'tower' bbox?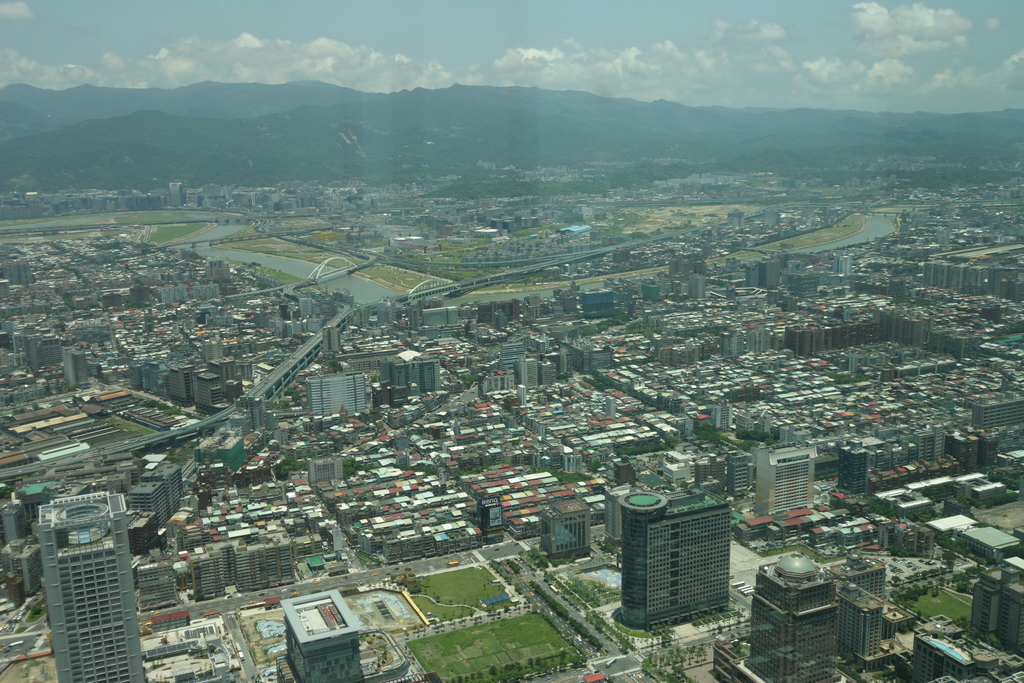
23, 461, 147, 661
